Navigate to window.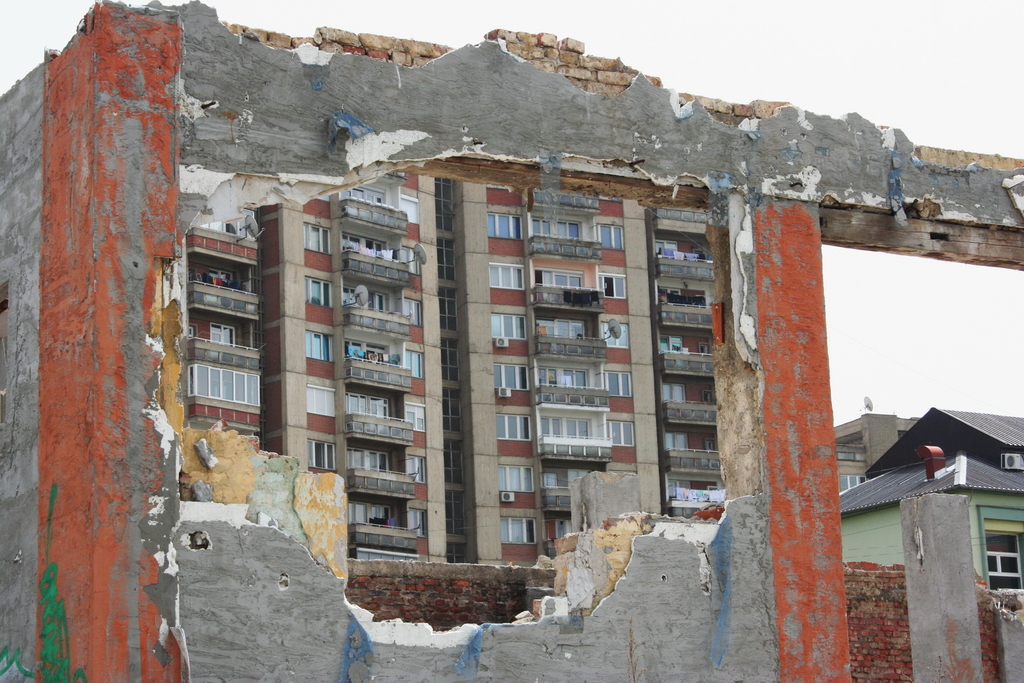
Navigation target: [left=305, top=328, right=332, bottom=362].
